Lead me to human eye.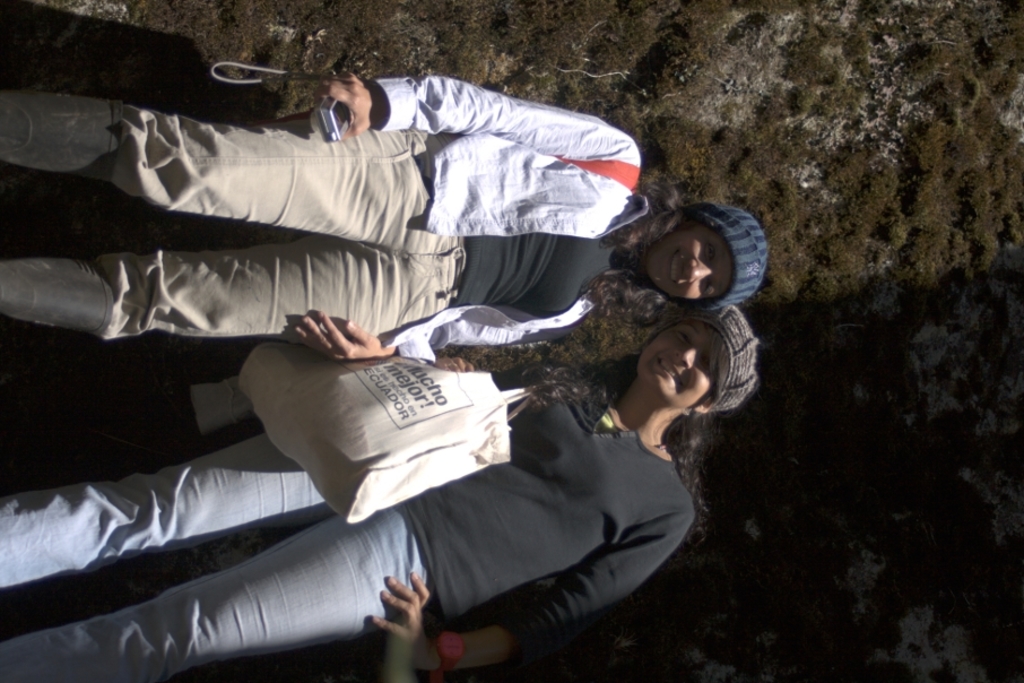
Lead to 698/277/712/301.
